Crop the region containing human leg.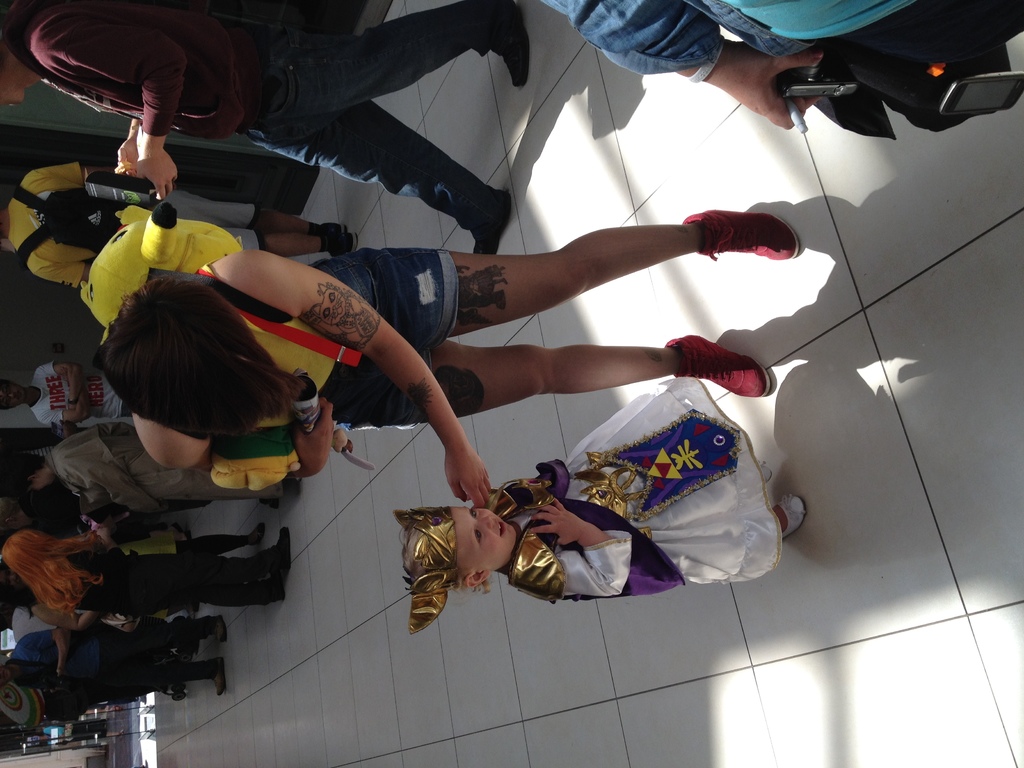
Crop region: region(272, 105, 515, 253).
